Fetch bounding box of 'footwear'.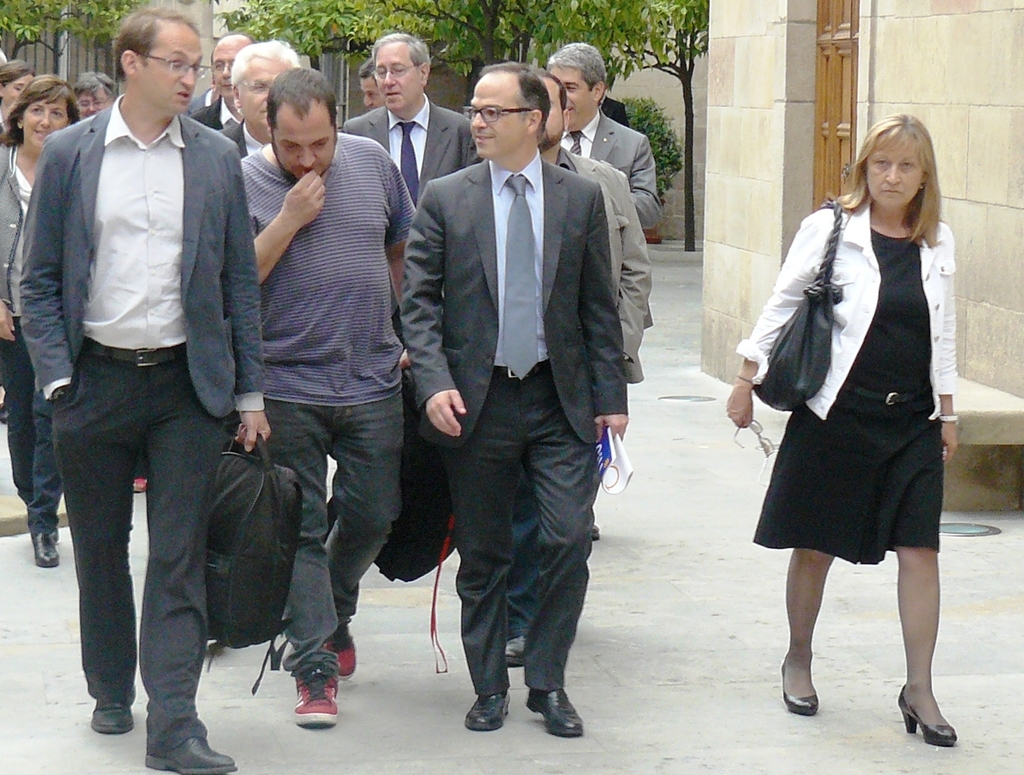
Bbox: BBox(893, 697, 956, 749).
